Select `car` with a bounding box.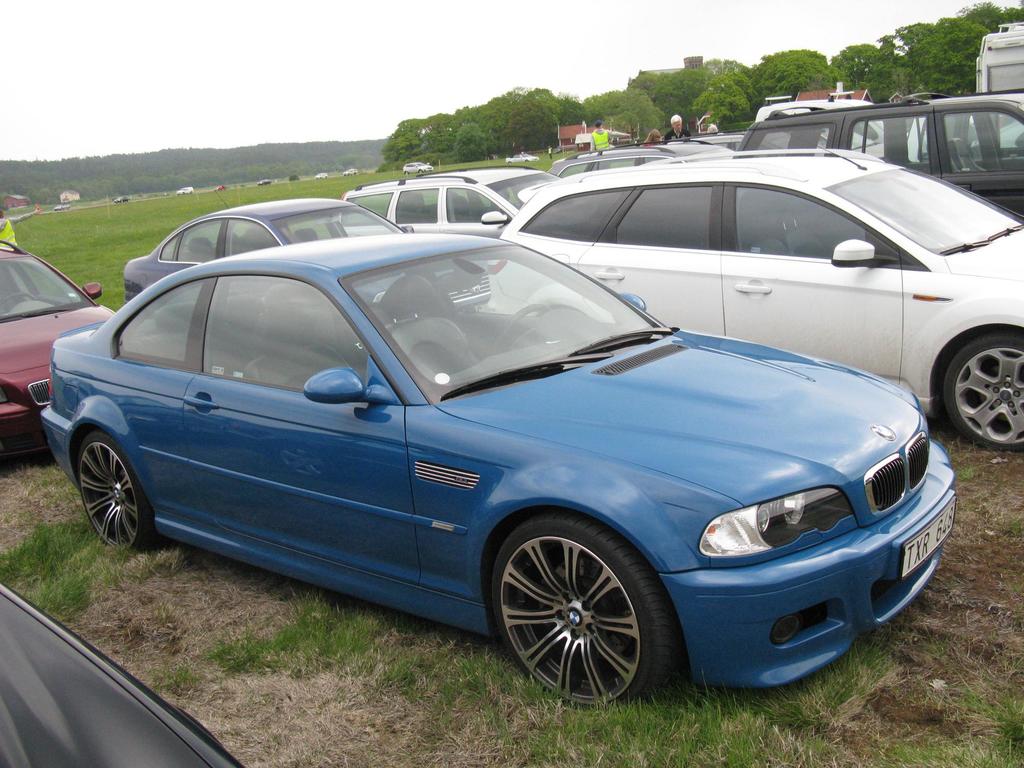
BBox(493, 145, 1023, 451).
